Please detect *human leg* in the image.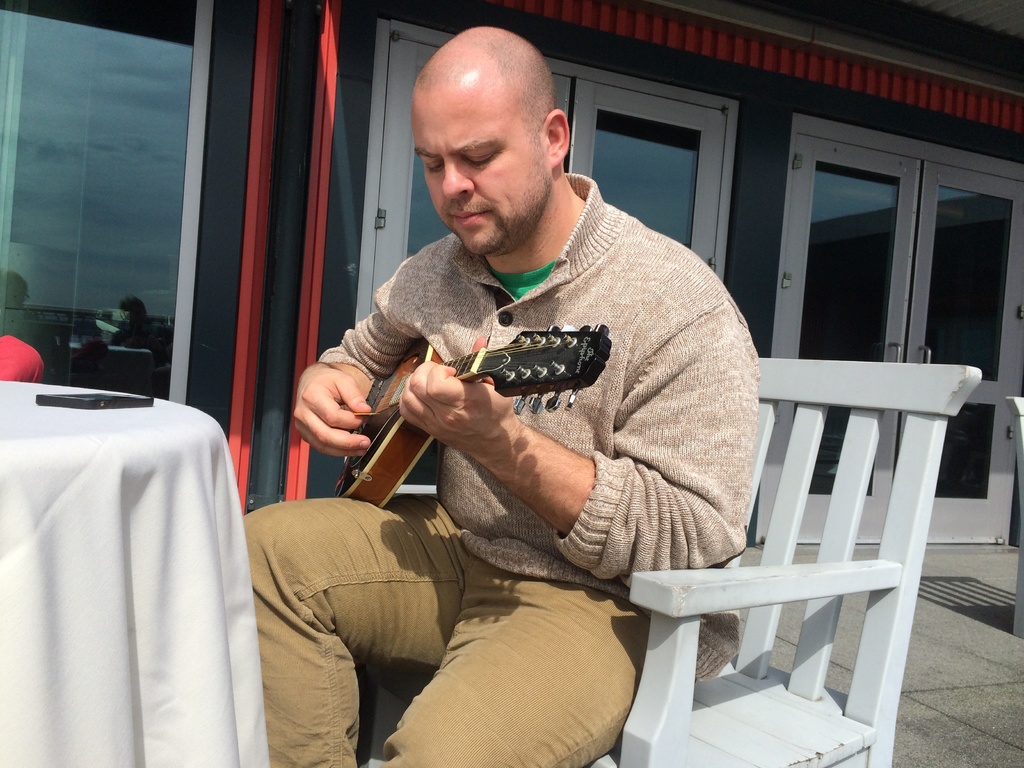
(x1=248, y1=497, x2=460, y2=767).
